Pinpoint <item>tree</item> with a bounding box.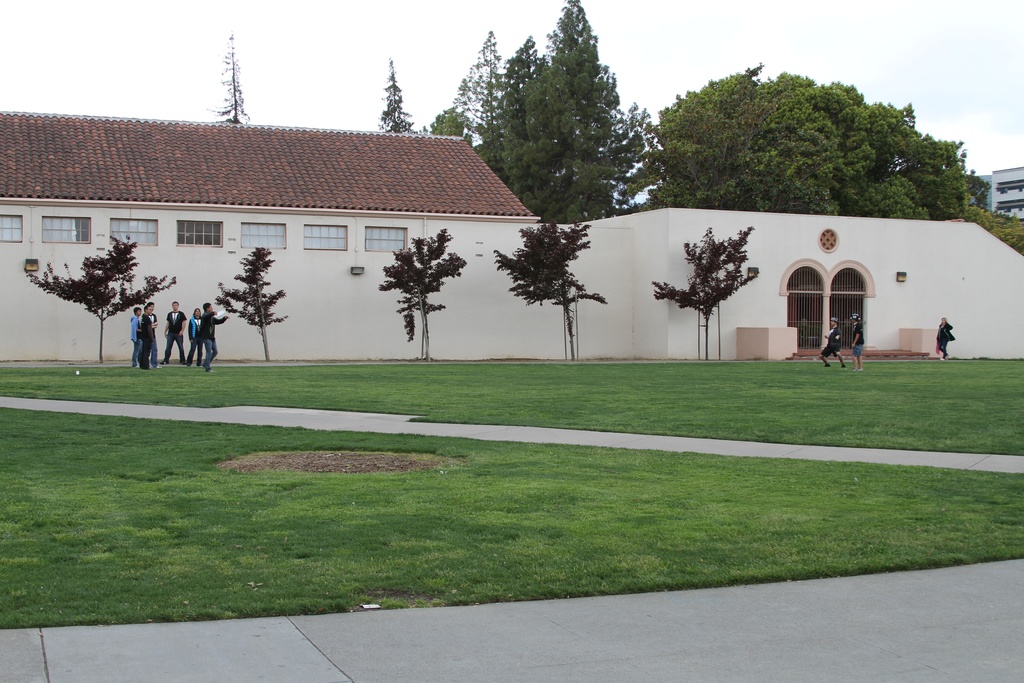
Rect(847, 96, 928, 177).
